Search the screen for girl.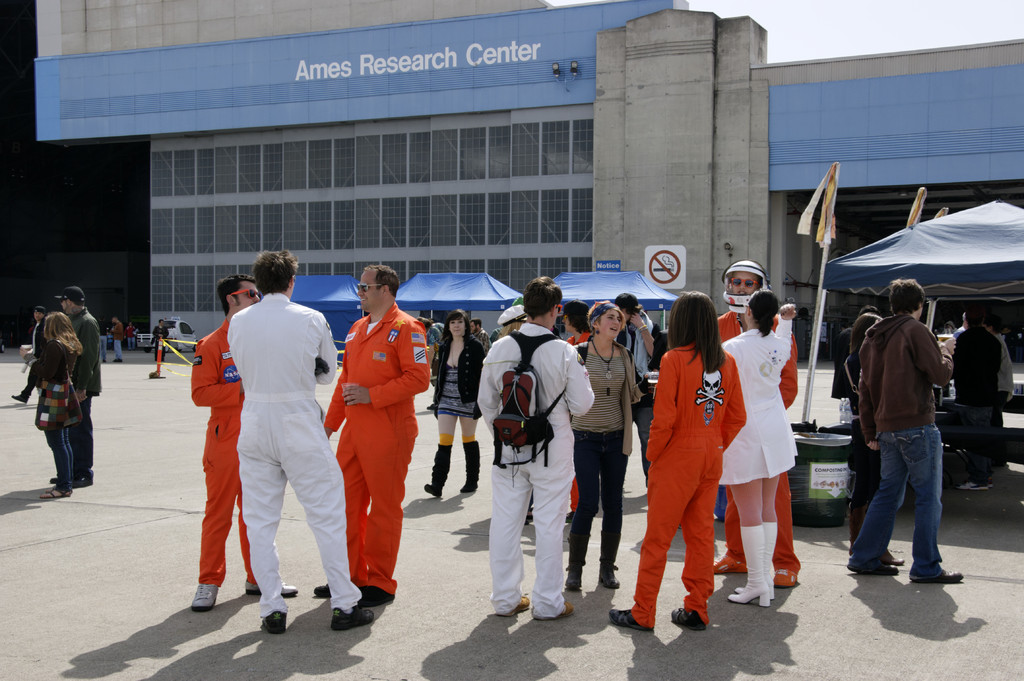
Found at rect(838, 312, 904, 567).
